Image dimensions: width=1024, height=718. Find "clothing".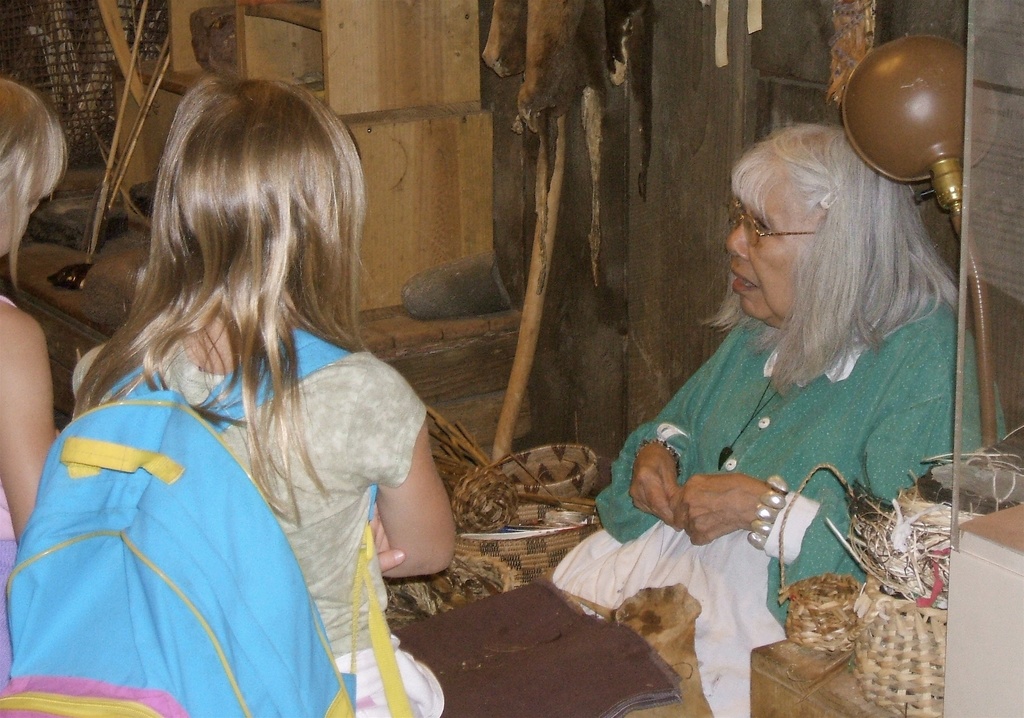
x1=3 y1=270 x2=414 y2=692.
